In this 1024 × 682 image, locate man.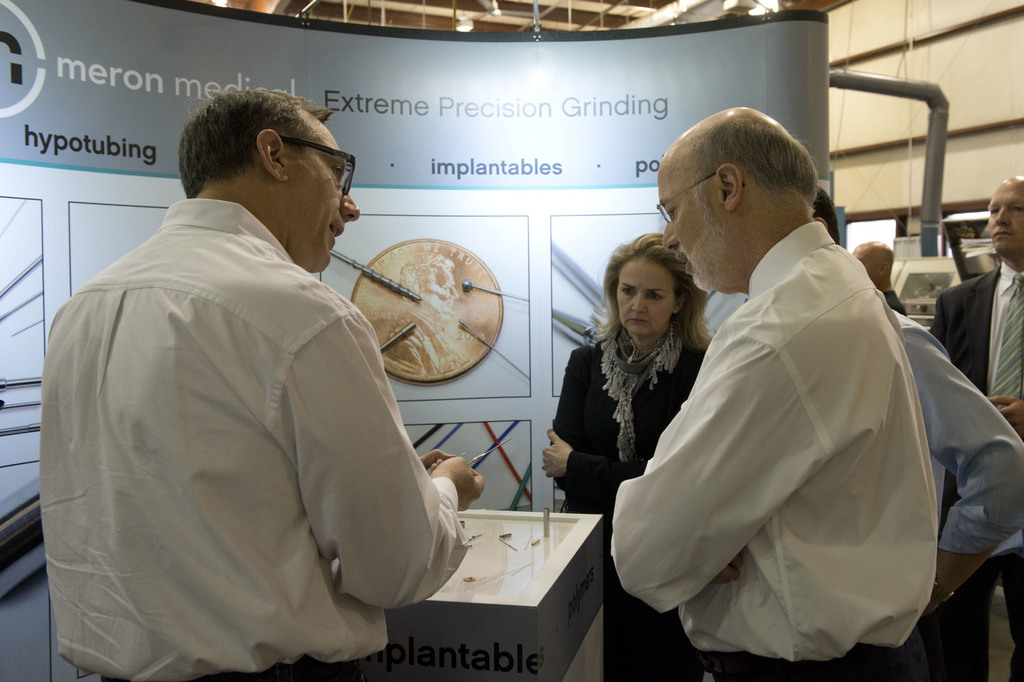
Bounding box: (left=853, top=236, right=908, bottom=315).
